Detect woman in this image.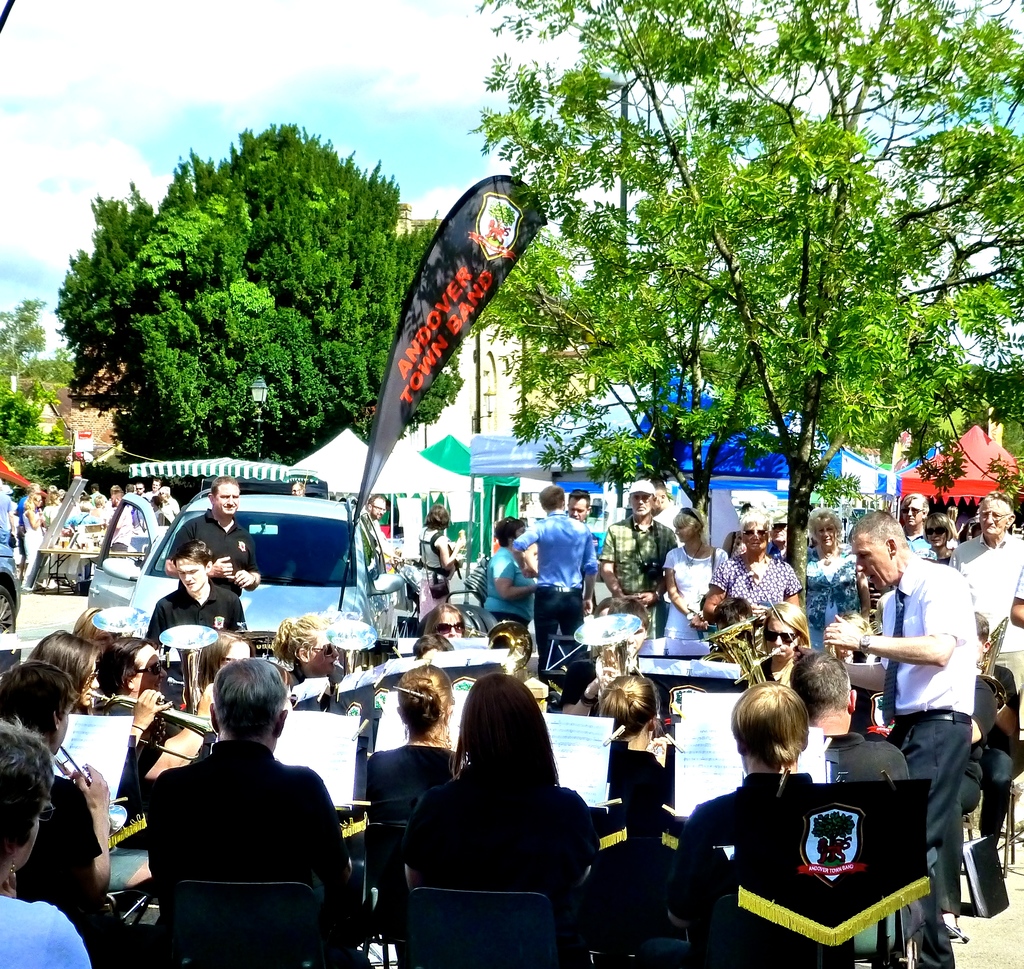
Detection: bbox(758, 603, 812, 683).
